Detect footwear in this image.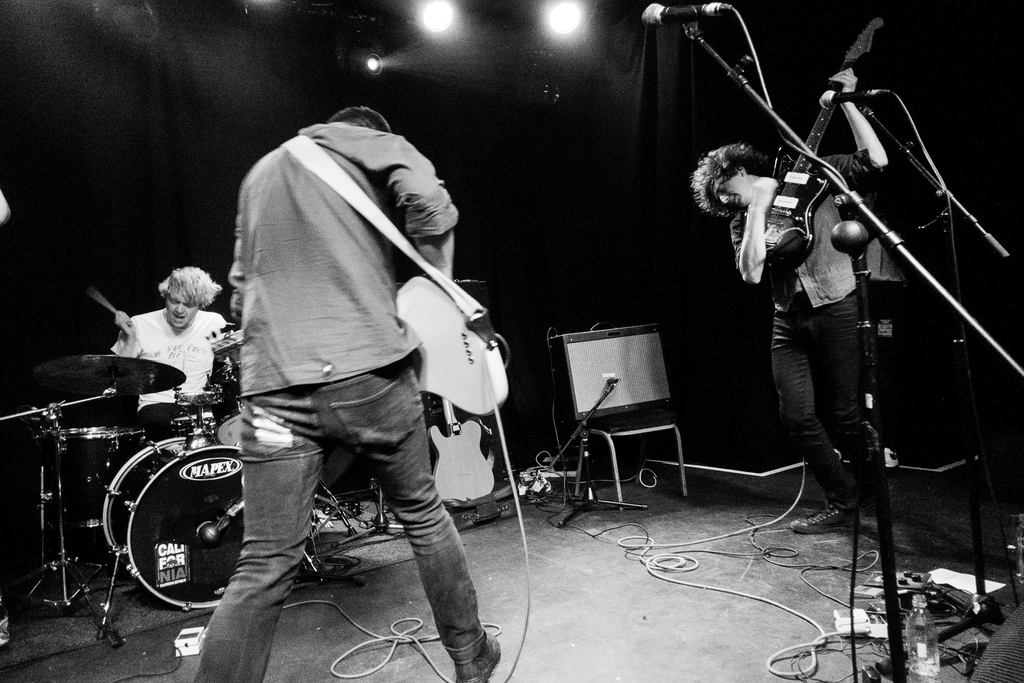
Detection: {"left": 790, "top": 506, "right": 858, "bottom": 537}.
